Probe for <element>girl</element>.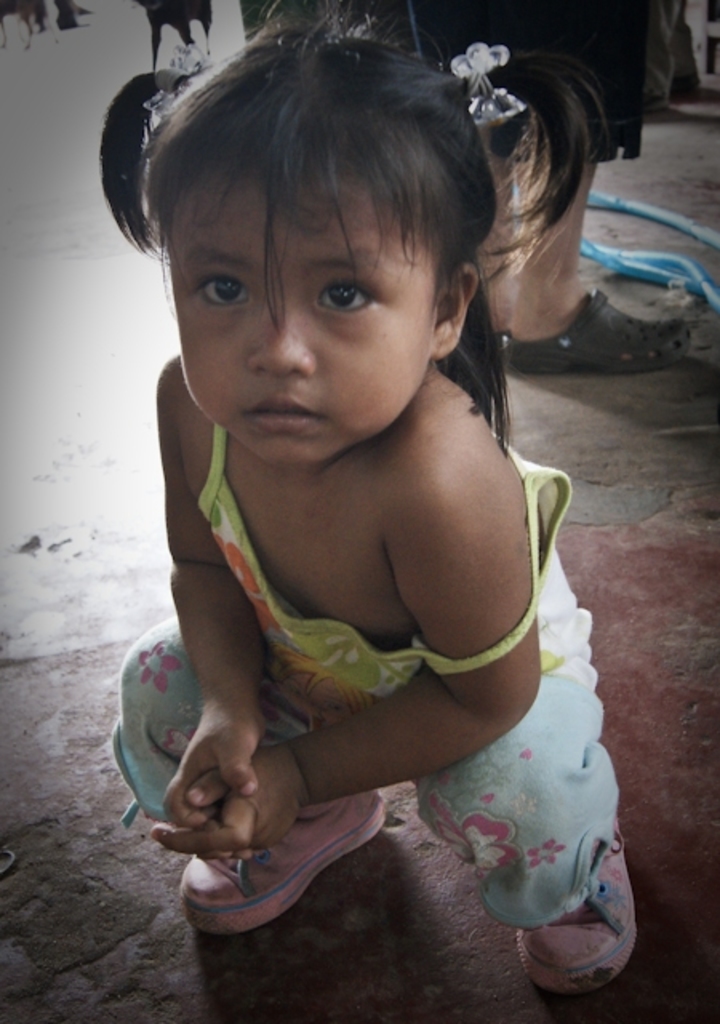
Probe result: (114,0,643,994).
